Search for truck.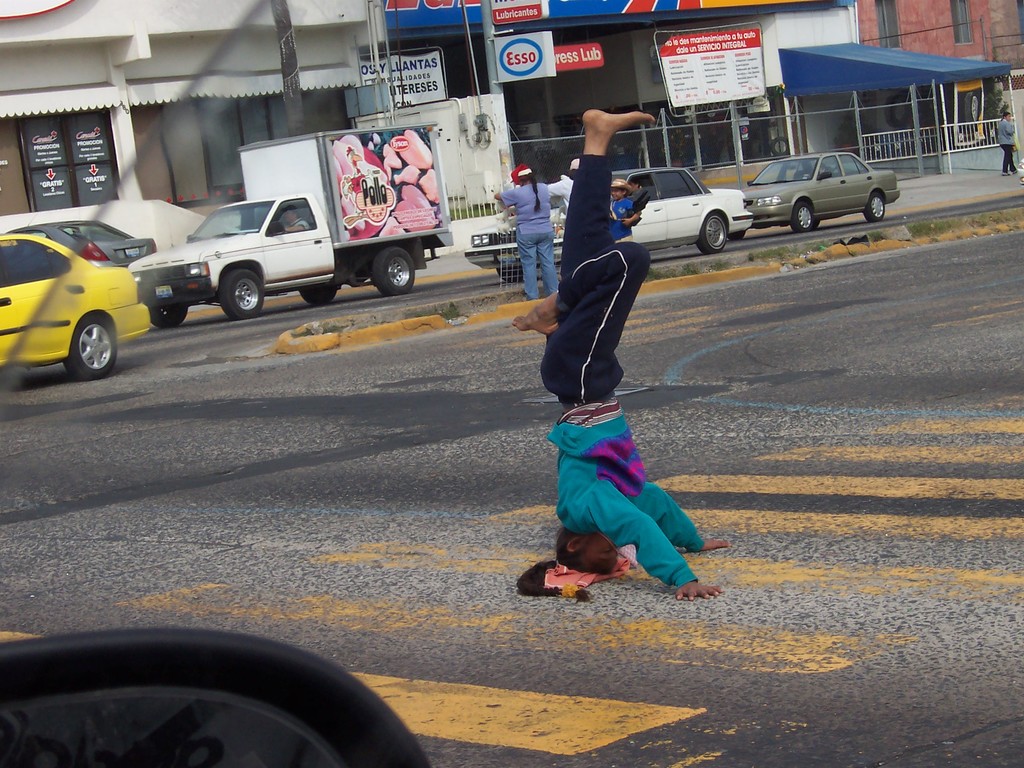
Found at box(129, 154, 444, 316).
